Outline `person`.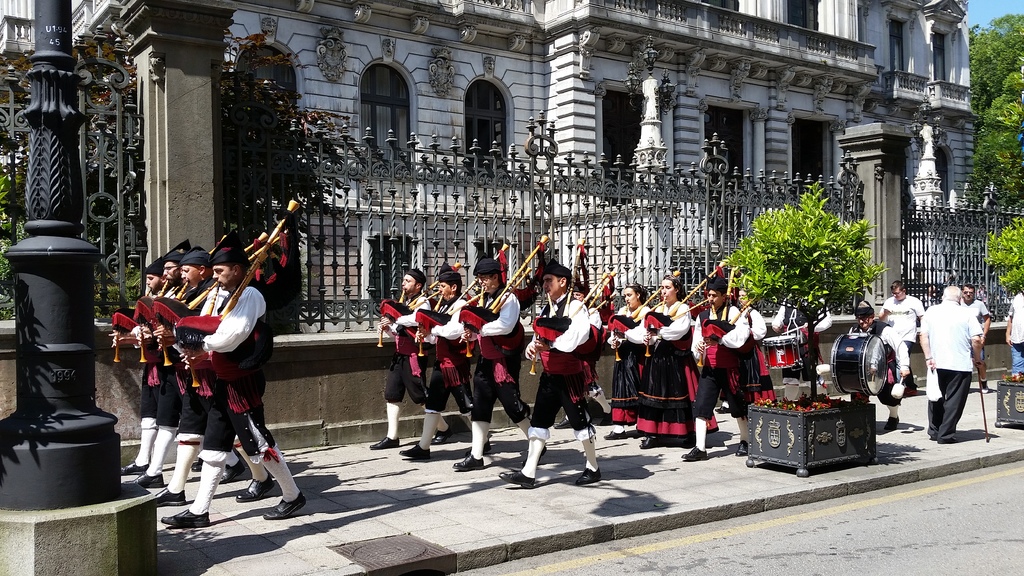
Outline: <box>919,288,980,447</box>.
